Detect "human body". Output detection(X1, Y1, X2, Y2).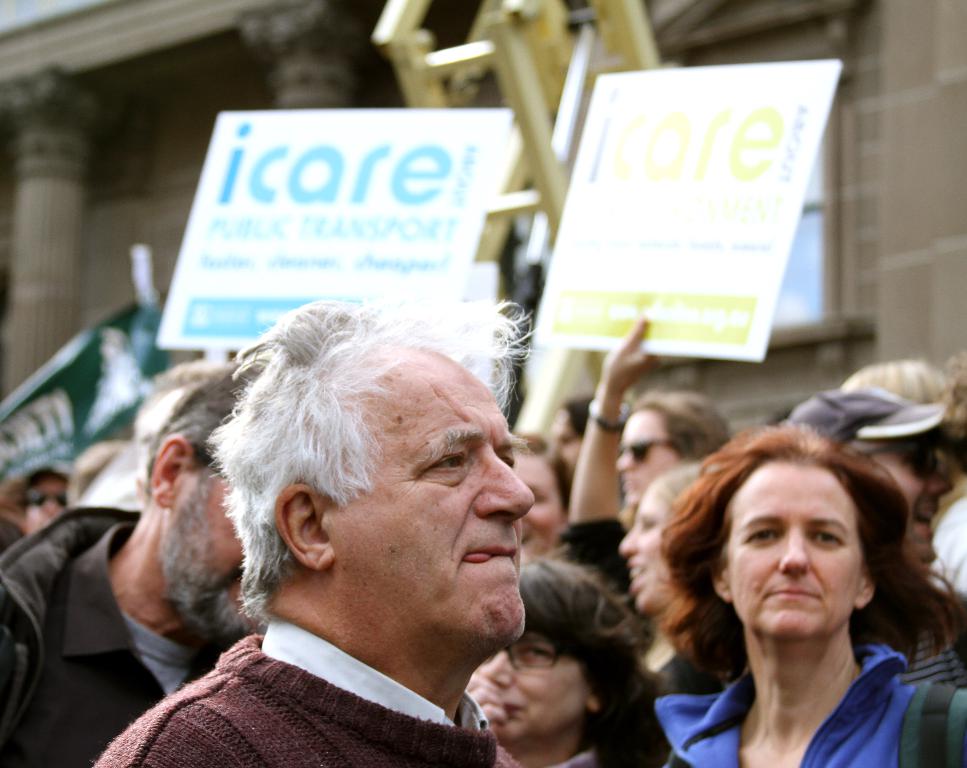
detection(784, 382, 946, 548).
